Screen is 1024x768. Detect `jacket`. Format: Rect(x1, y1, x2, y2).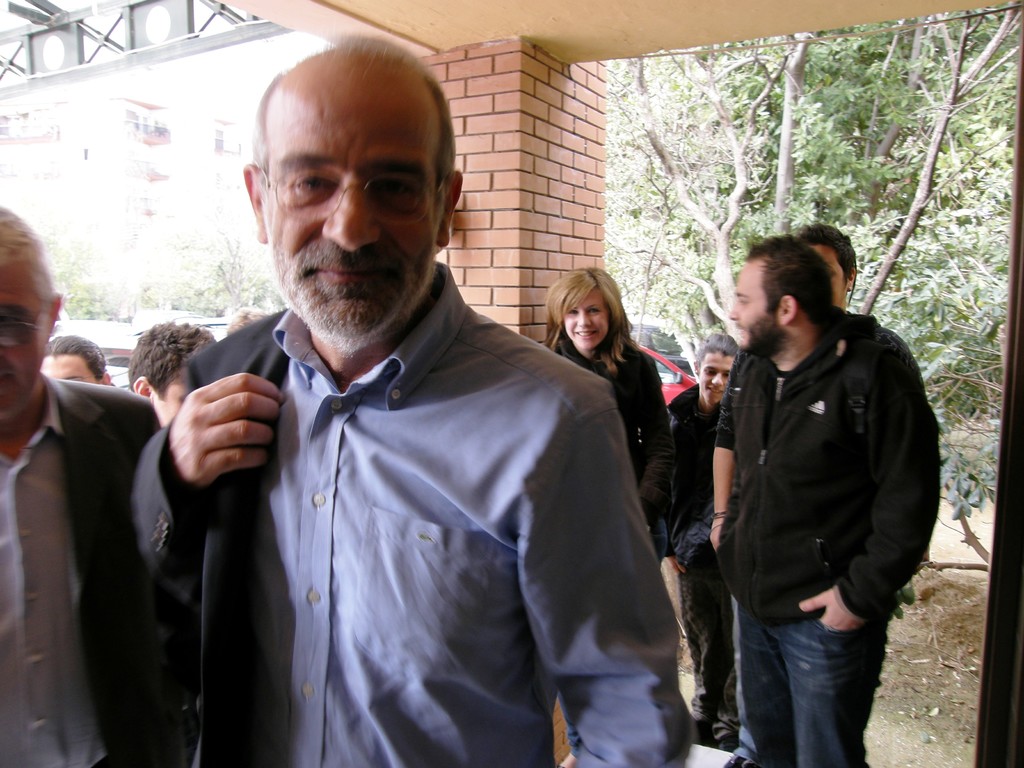
Rect(654, 362, 737, 573).
